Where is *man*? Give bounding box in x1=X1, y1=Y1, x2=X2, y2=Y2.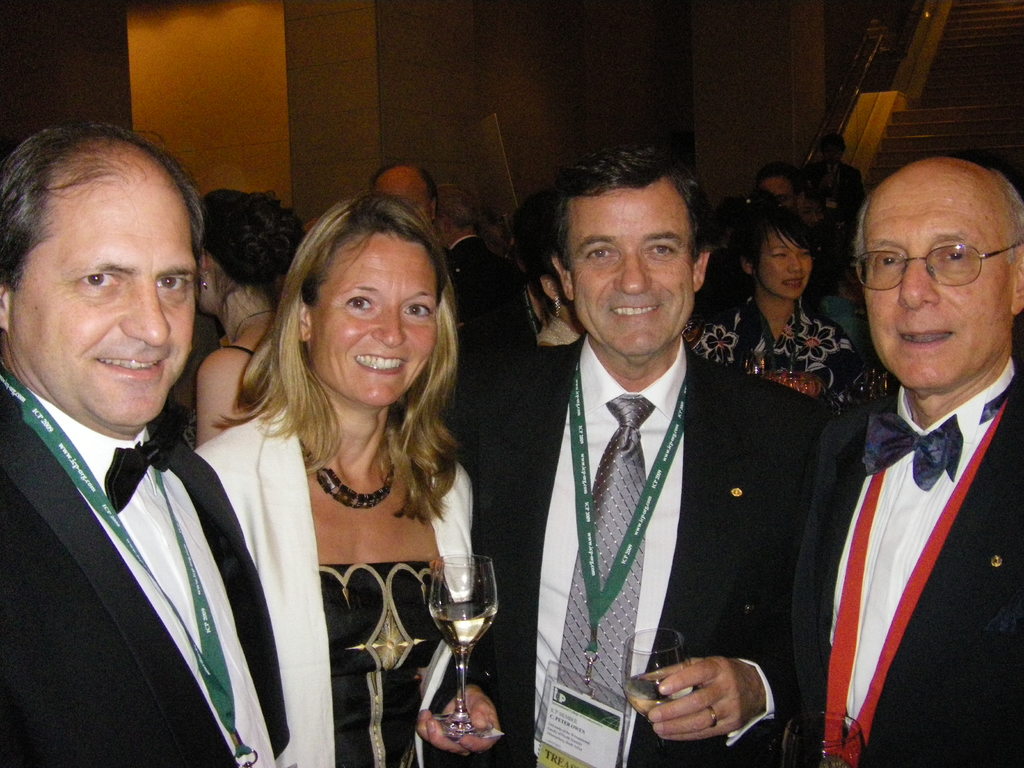
x1=752, y1=161, x2=800, y2=210.
